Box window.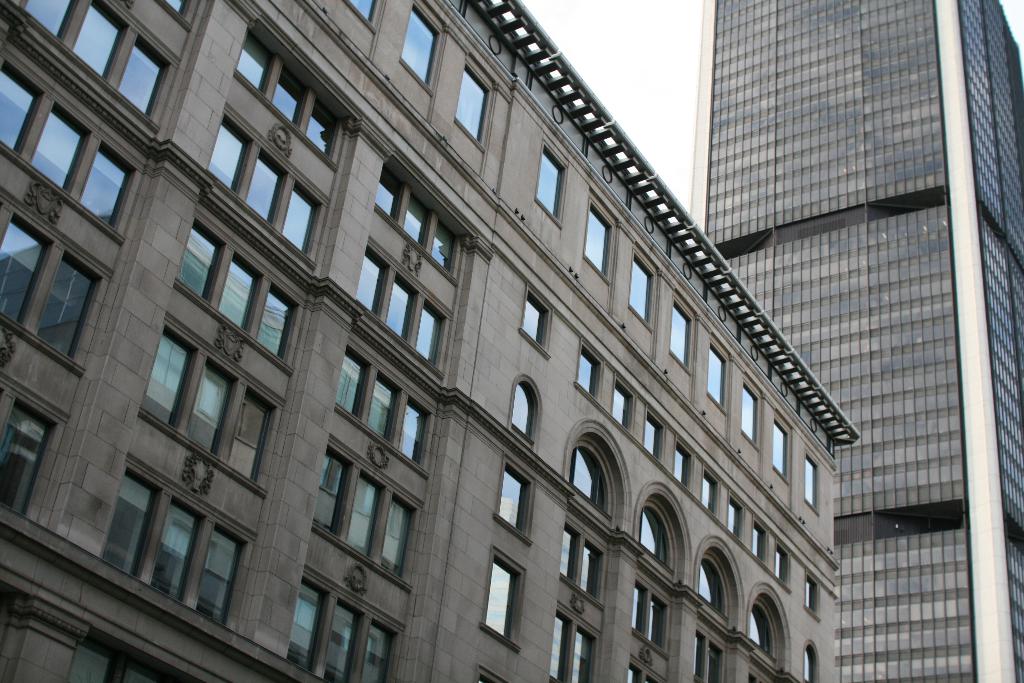
bbox=(17, 0, 175, 126).
